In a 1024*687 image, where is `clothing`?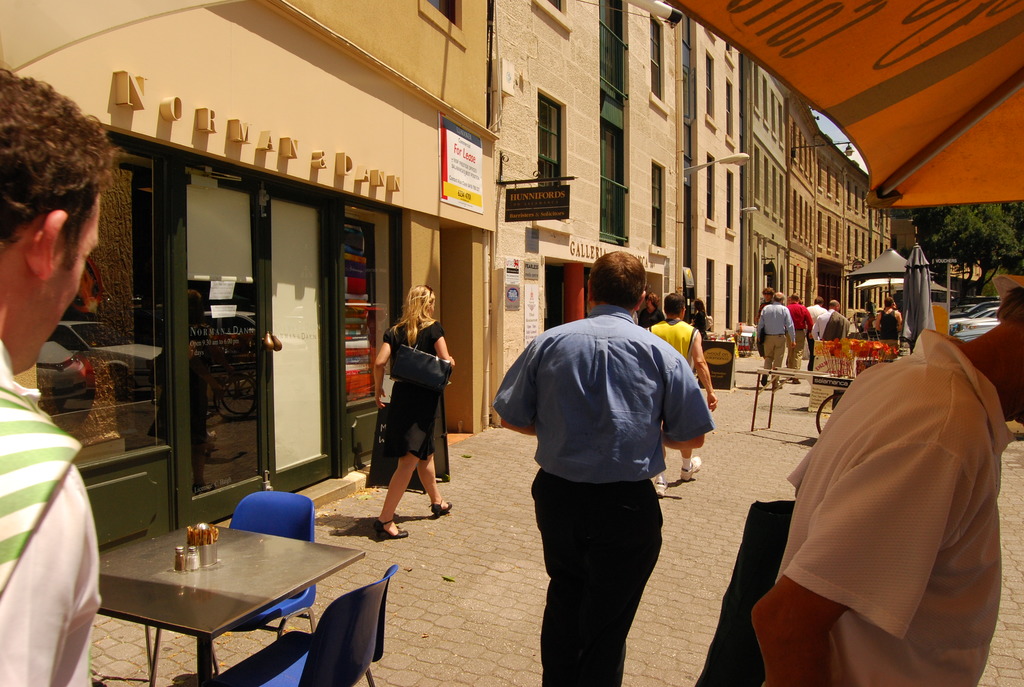
(785, 297, 814, 365).
